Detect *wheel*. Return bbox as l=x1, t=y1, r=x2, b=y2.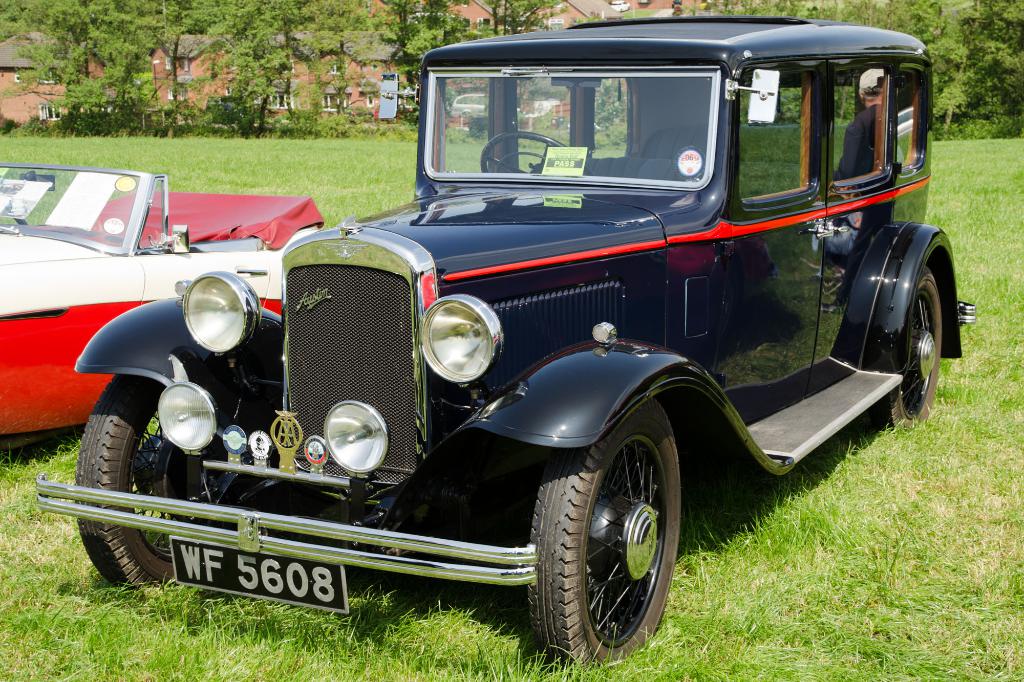
l=74, t=373, r=230, b=594.
